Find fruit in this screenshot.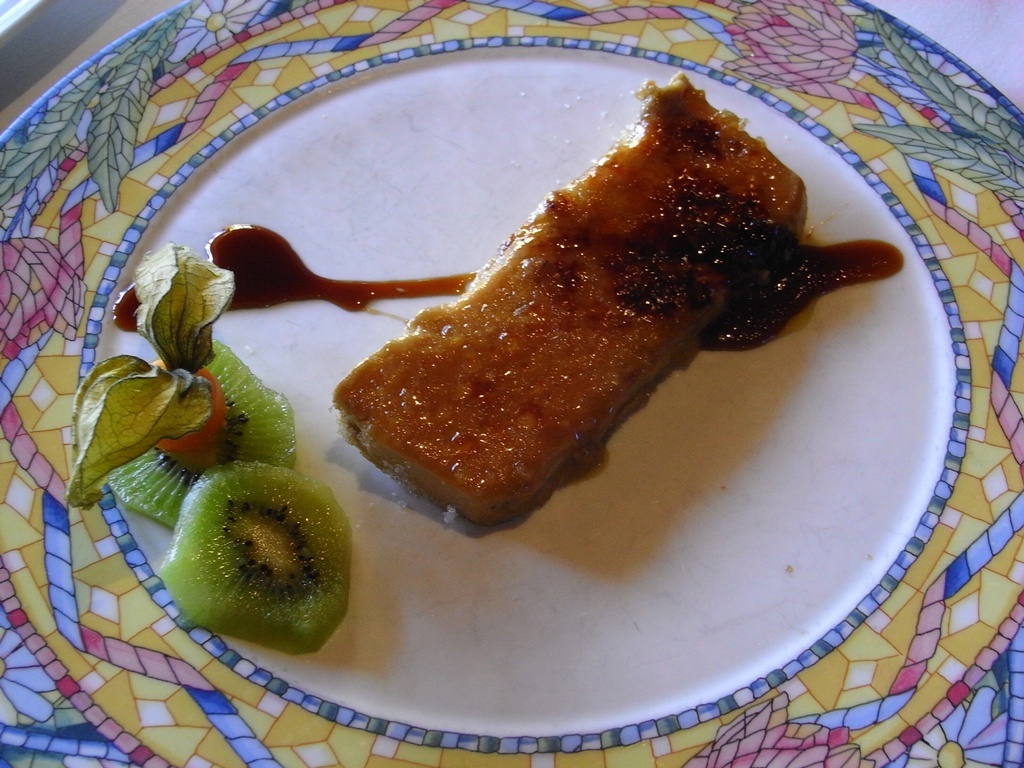
The bounding box for fruit is <region>105, 338, 299, 529</region>.
